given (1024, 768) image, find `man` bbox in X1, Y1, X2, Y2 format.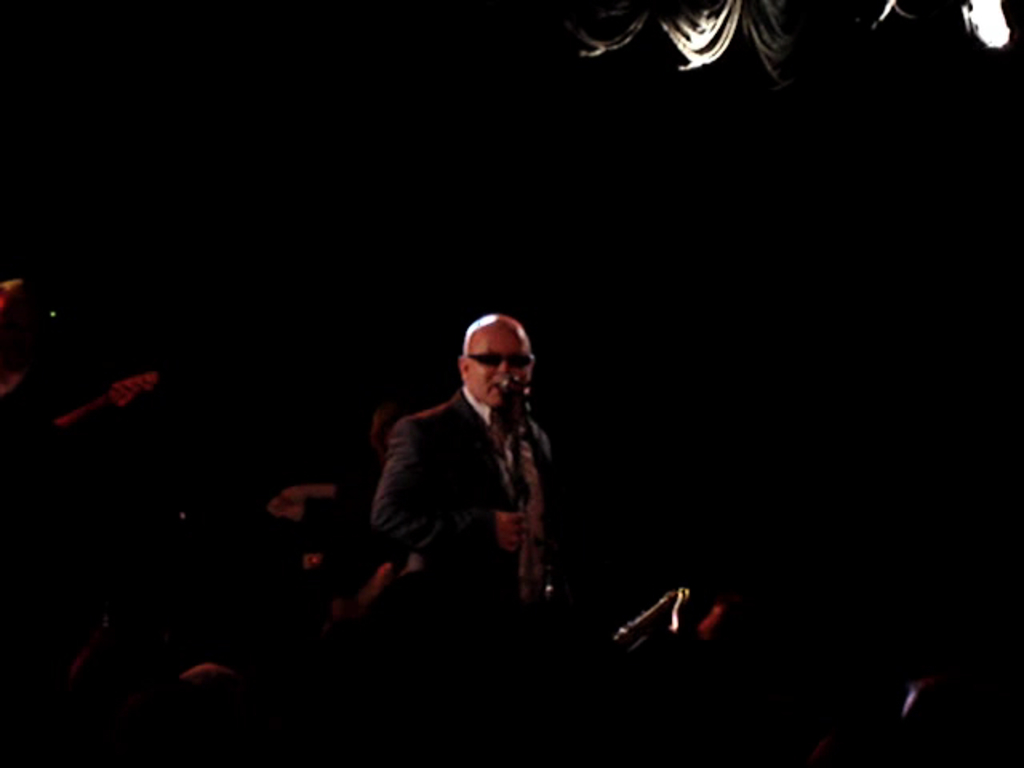
330, 314, 590, 664.
